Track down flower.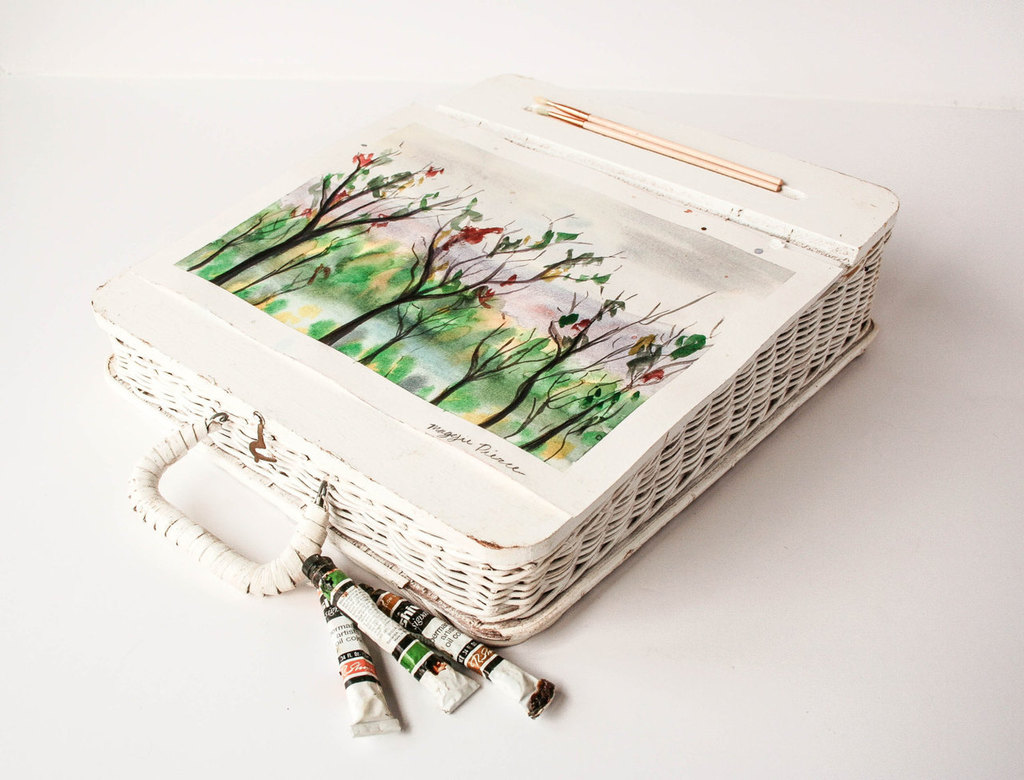
Tracked to box=[478, 292, 499, 307].
